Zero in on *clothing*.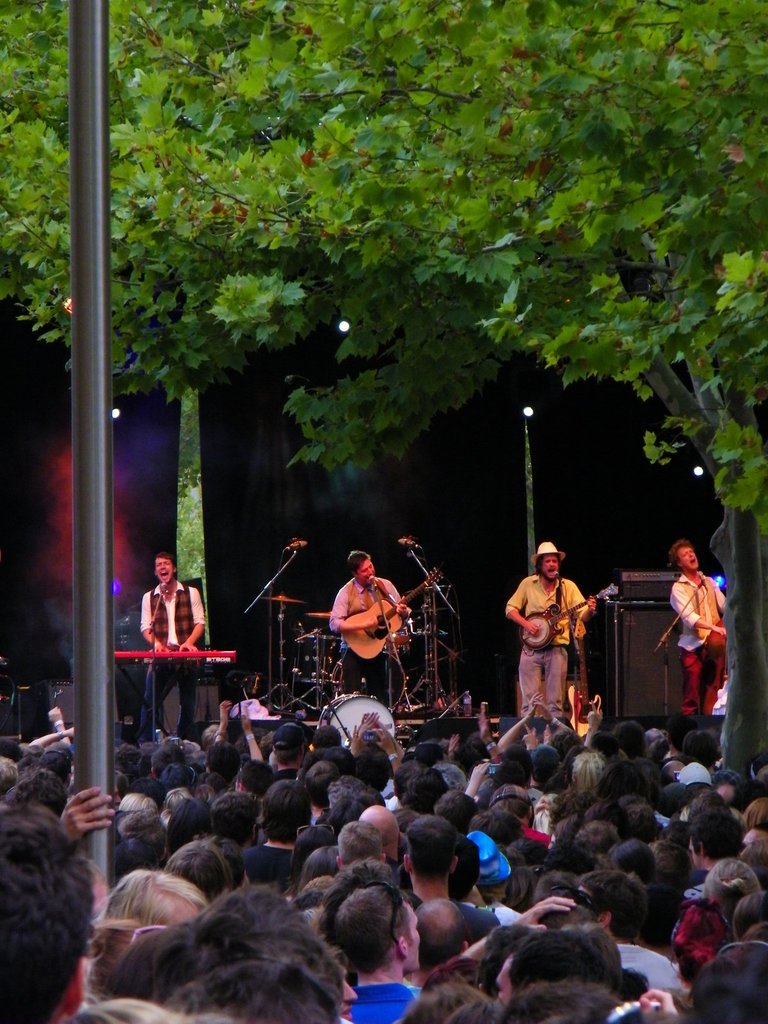
Zeroed in: BBox(667, 577, 733, 715).
